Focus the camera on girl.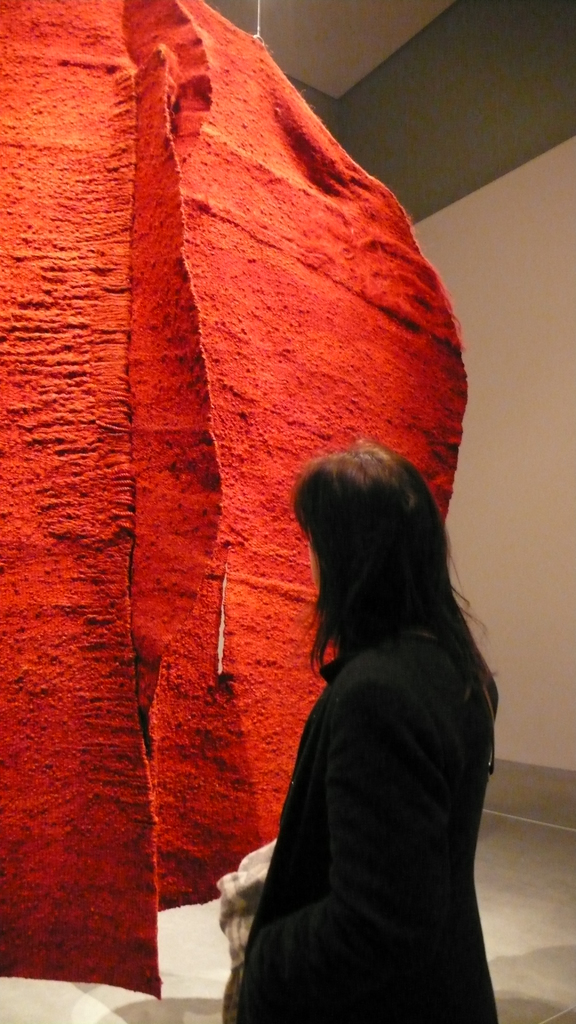
Focus region: select_region(237, 438, 496, 1023).
